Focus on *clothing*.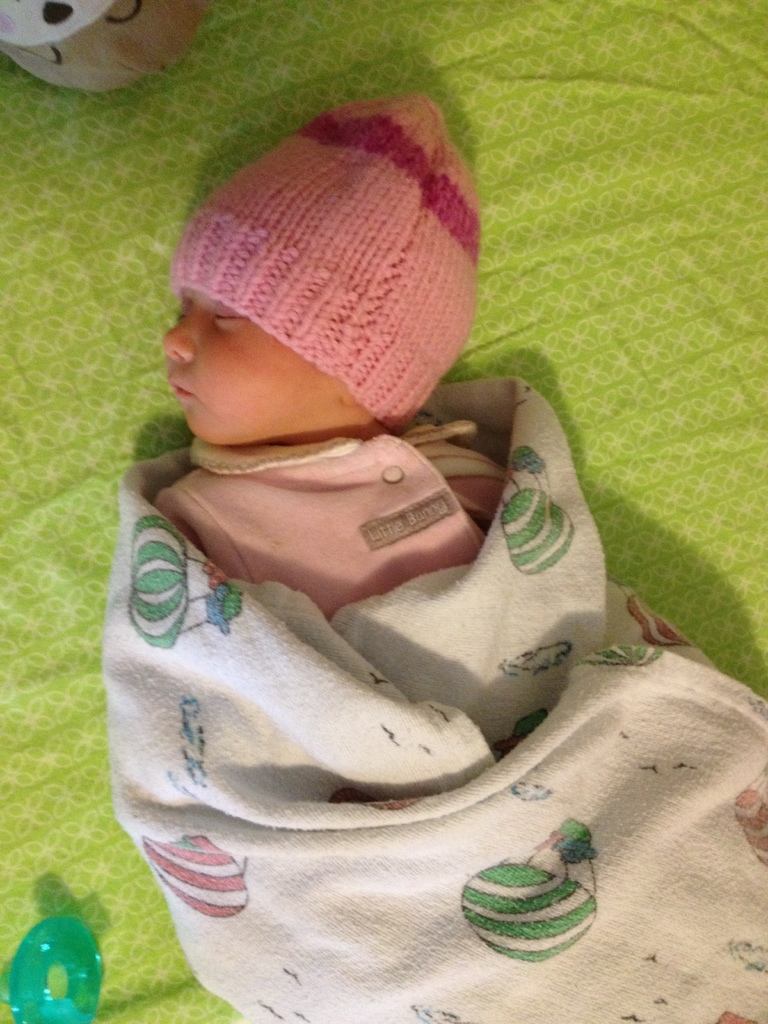
Focused at bbox=[157, 433, 500, 605].
